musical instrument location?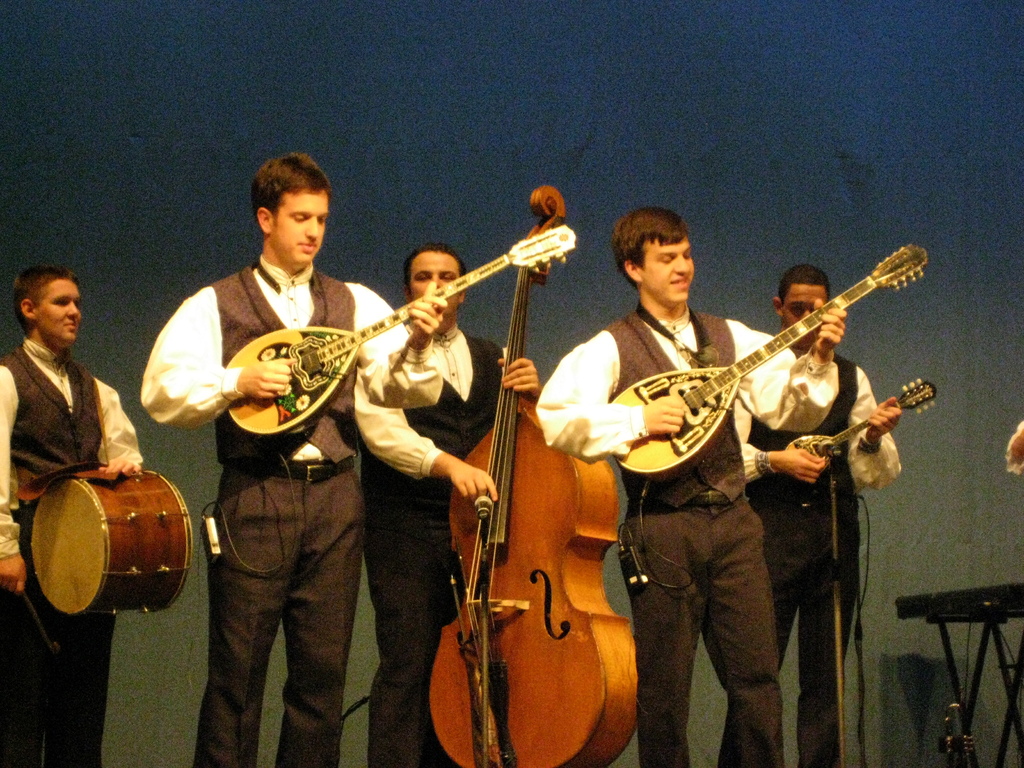
[221,219,580,444]
